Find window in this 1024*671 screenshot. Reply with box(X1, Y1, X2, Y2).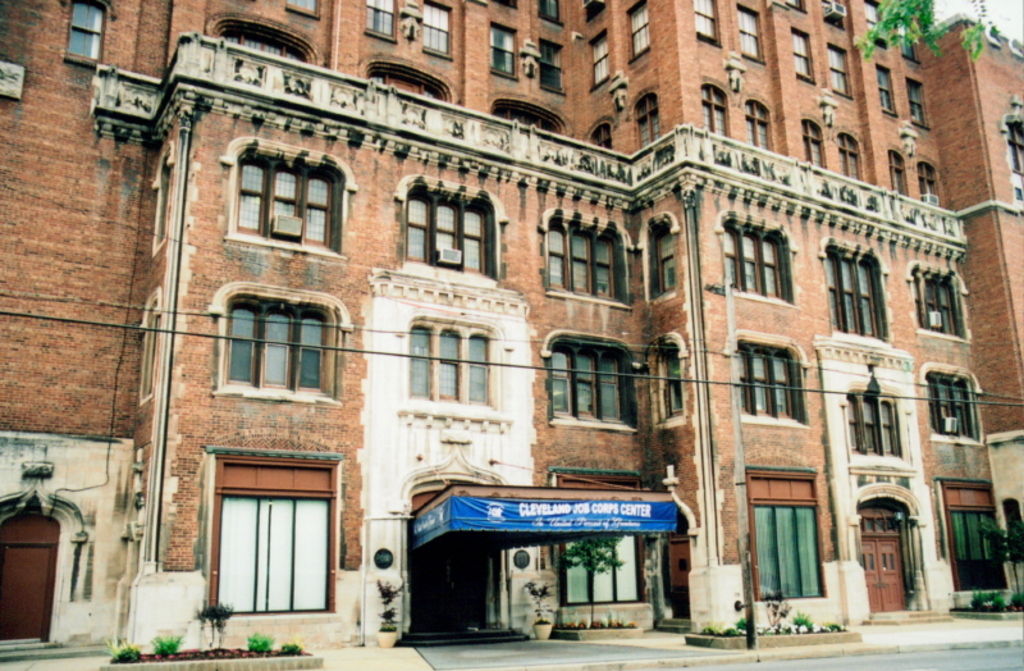
box(625, 0, 650, 59).
